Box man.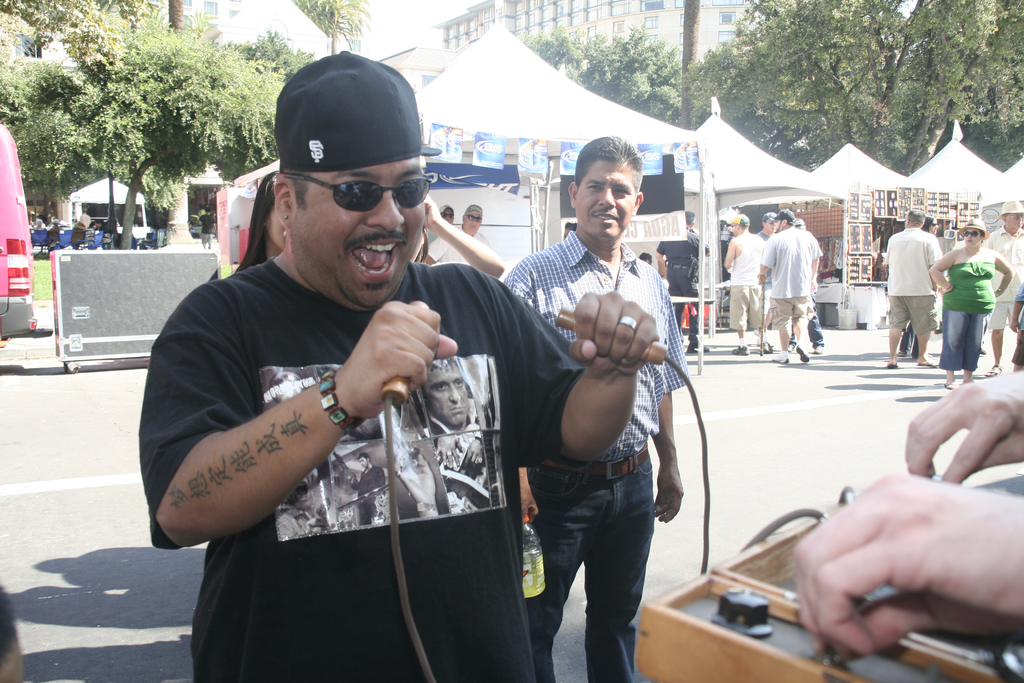
493 135 691 682.
